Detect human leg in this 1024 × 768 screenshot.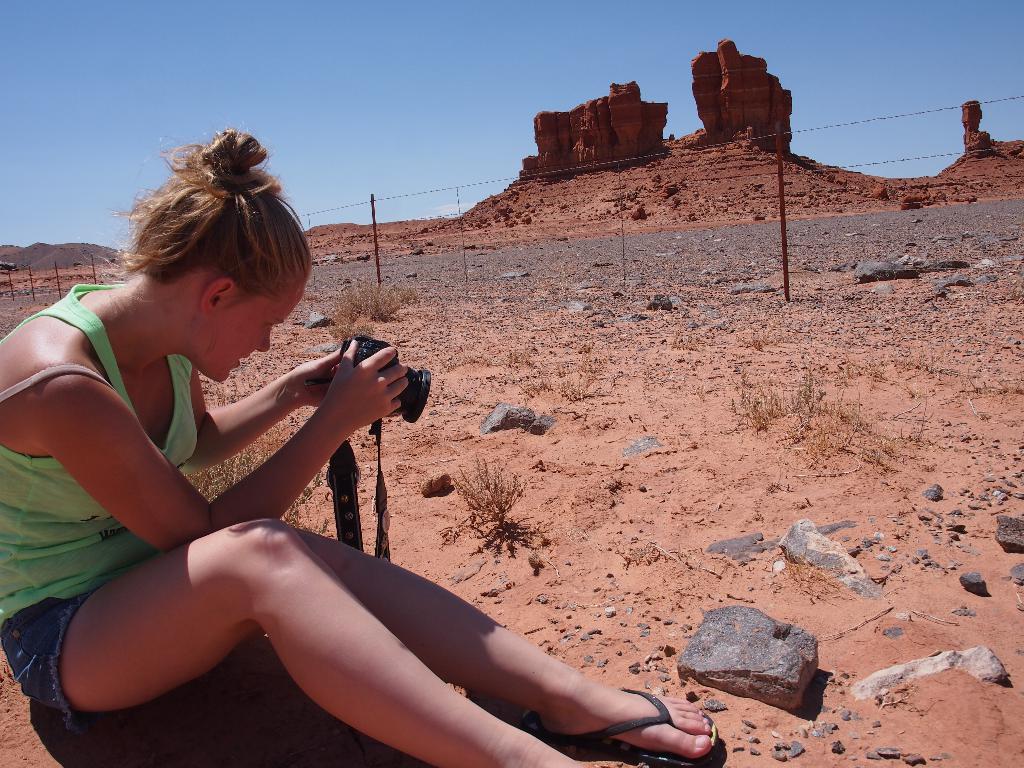
Detection: 0, 512, 587, 767.
